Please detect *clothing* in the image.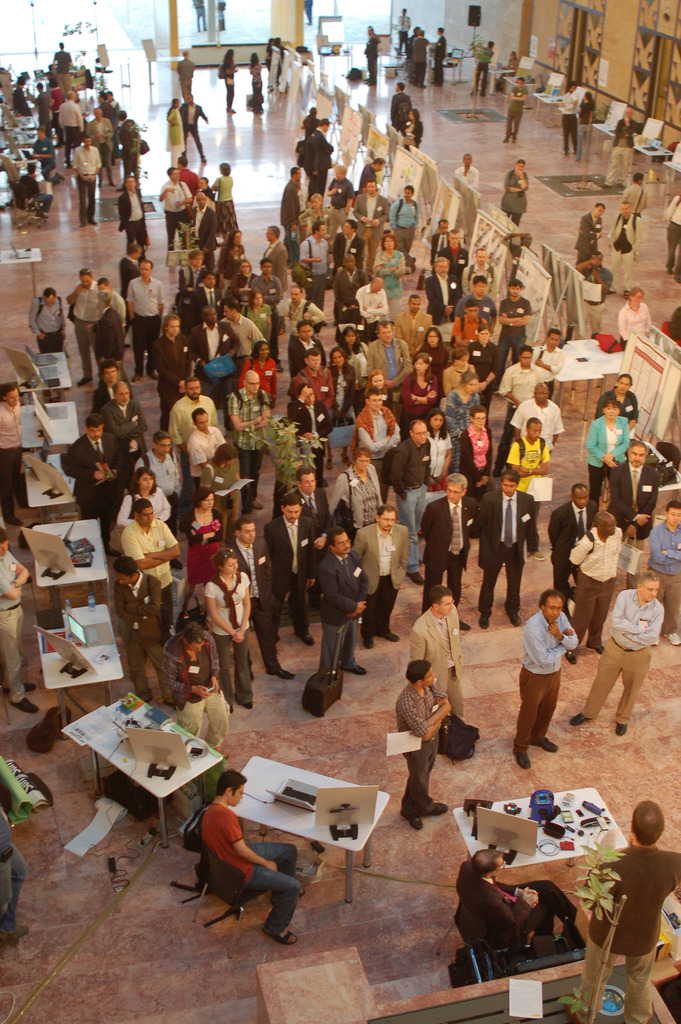
(left=90, top=381, right=116, bottom=414).
